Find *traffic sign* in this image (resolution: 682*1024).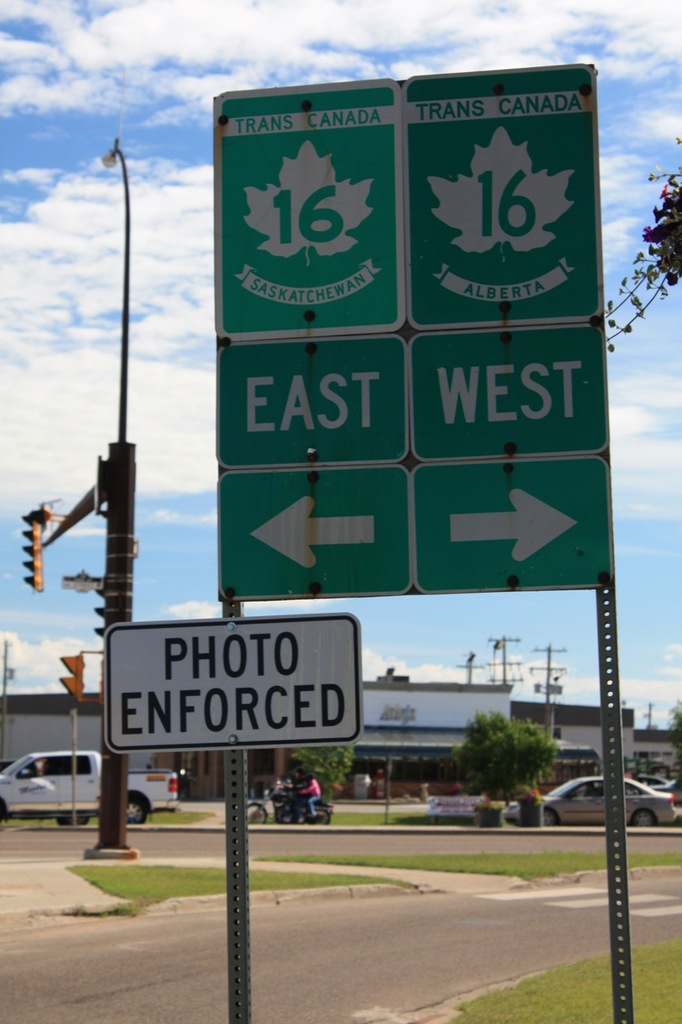
<region>210, 61, 609, 599</region>.
